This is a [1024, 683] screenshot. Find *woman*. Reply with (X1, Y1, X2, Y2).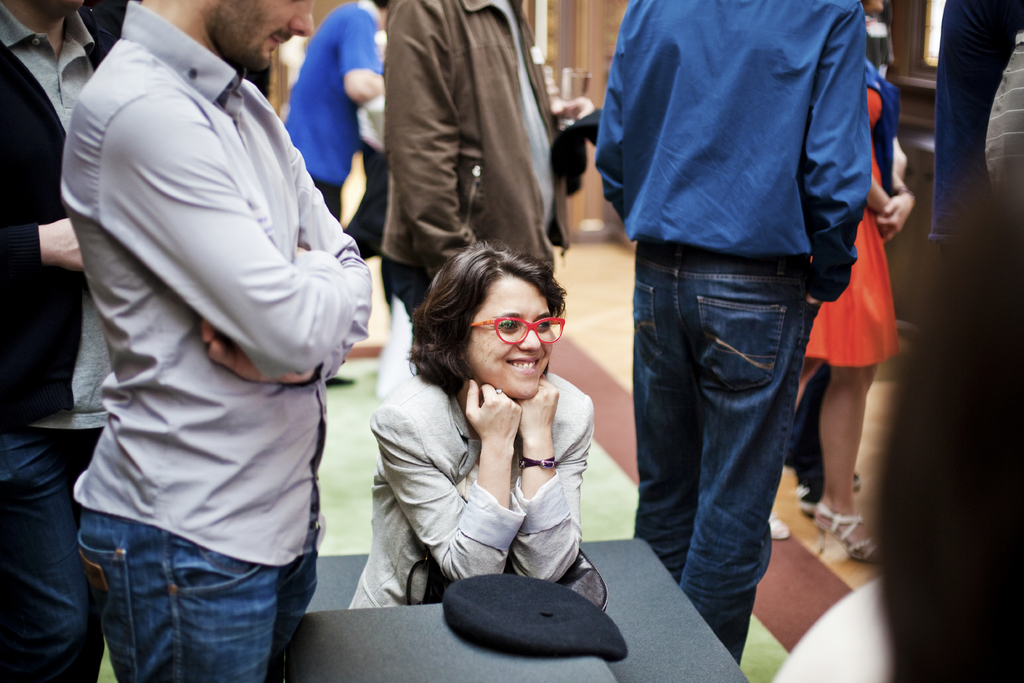
(357, 222, 615, 645).
